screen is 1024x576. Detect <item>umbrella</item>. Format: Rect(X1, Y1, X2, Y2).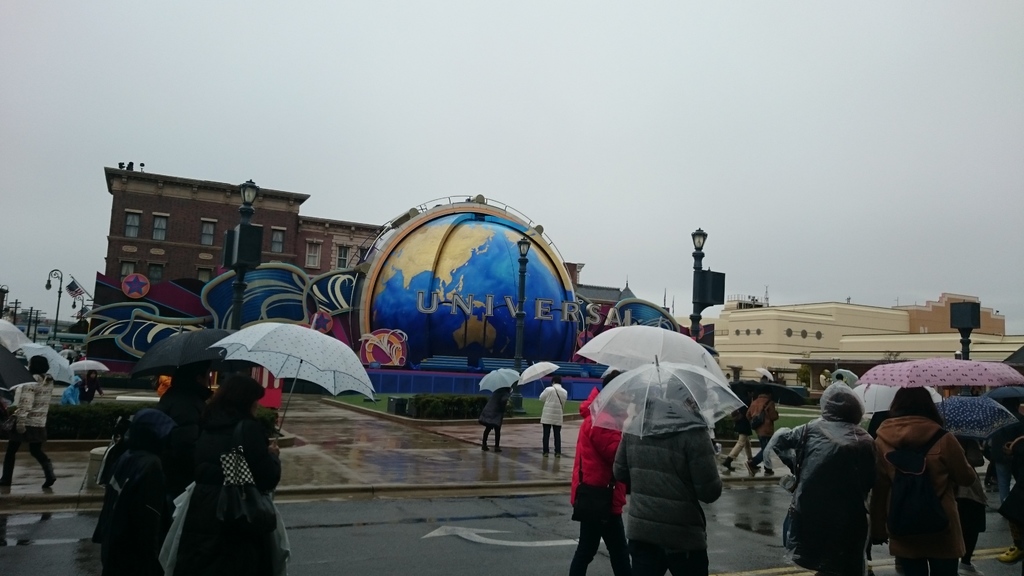
Rect(477, 367, 521, 393).
